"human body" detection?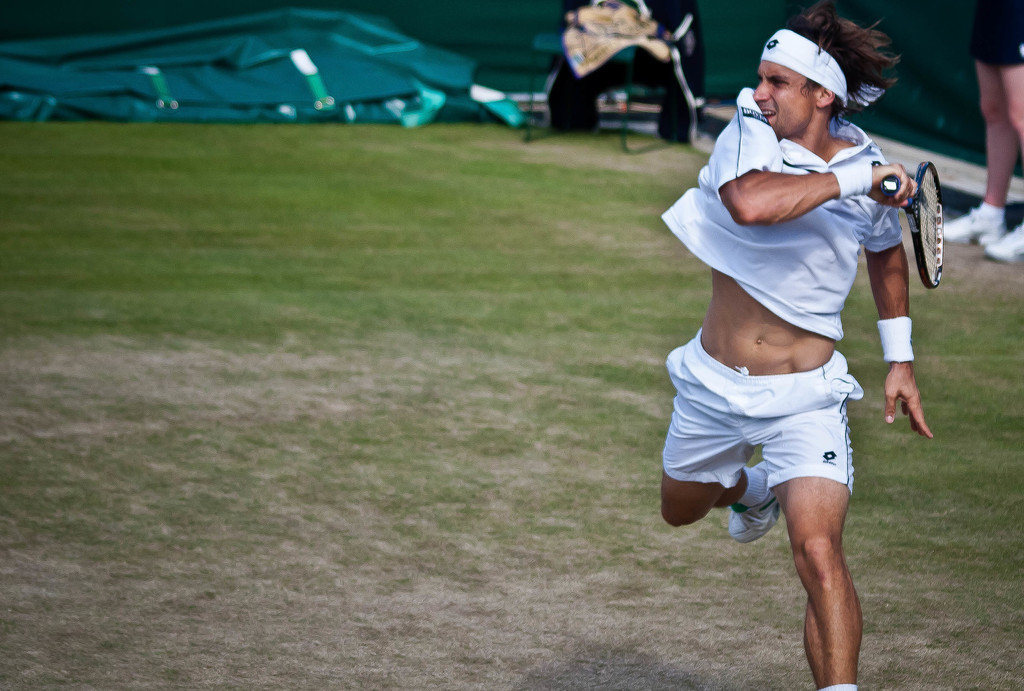
bbox=[935, 0, 1023, 271]
